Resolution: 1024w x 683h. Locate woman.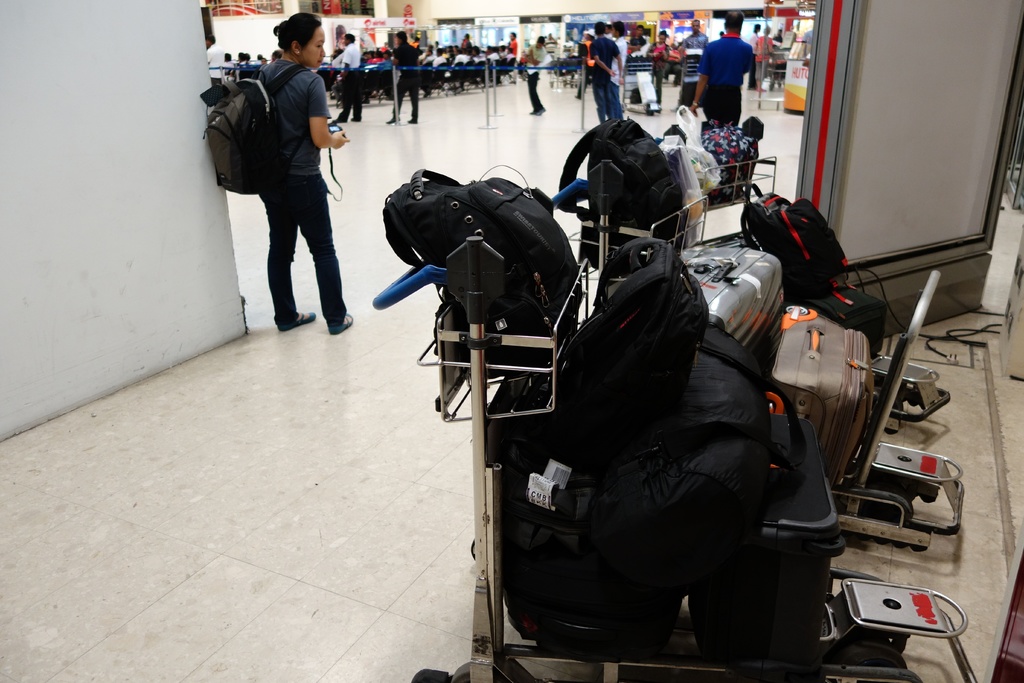
(216,21,353,356).
